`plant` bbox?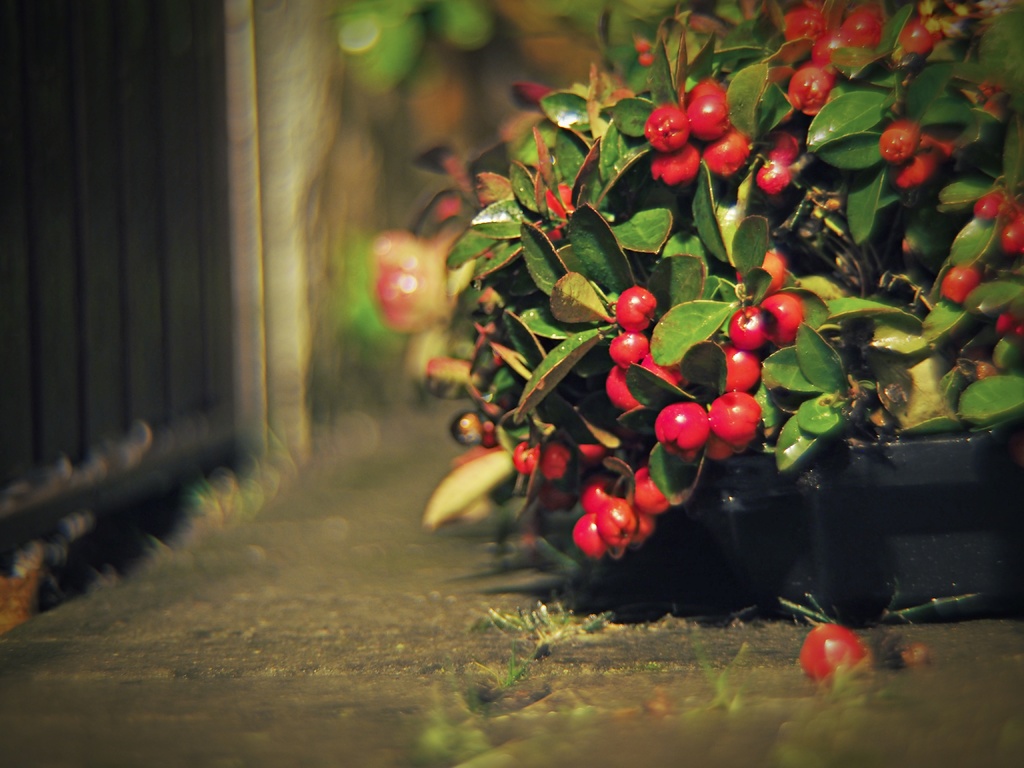
region(366, 1, 1023, 564)
